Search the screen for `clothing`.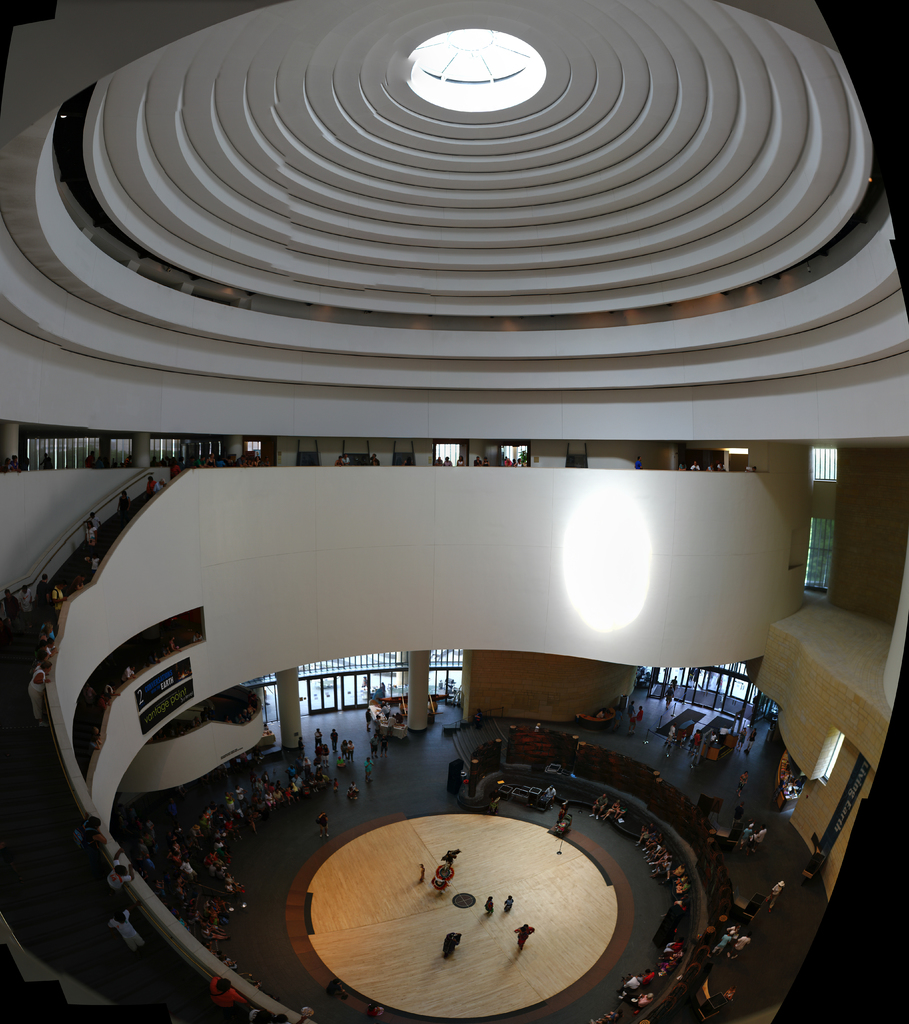
Found at [left=66, top=578, right=80, bottom=593].
